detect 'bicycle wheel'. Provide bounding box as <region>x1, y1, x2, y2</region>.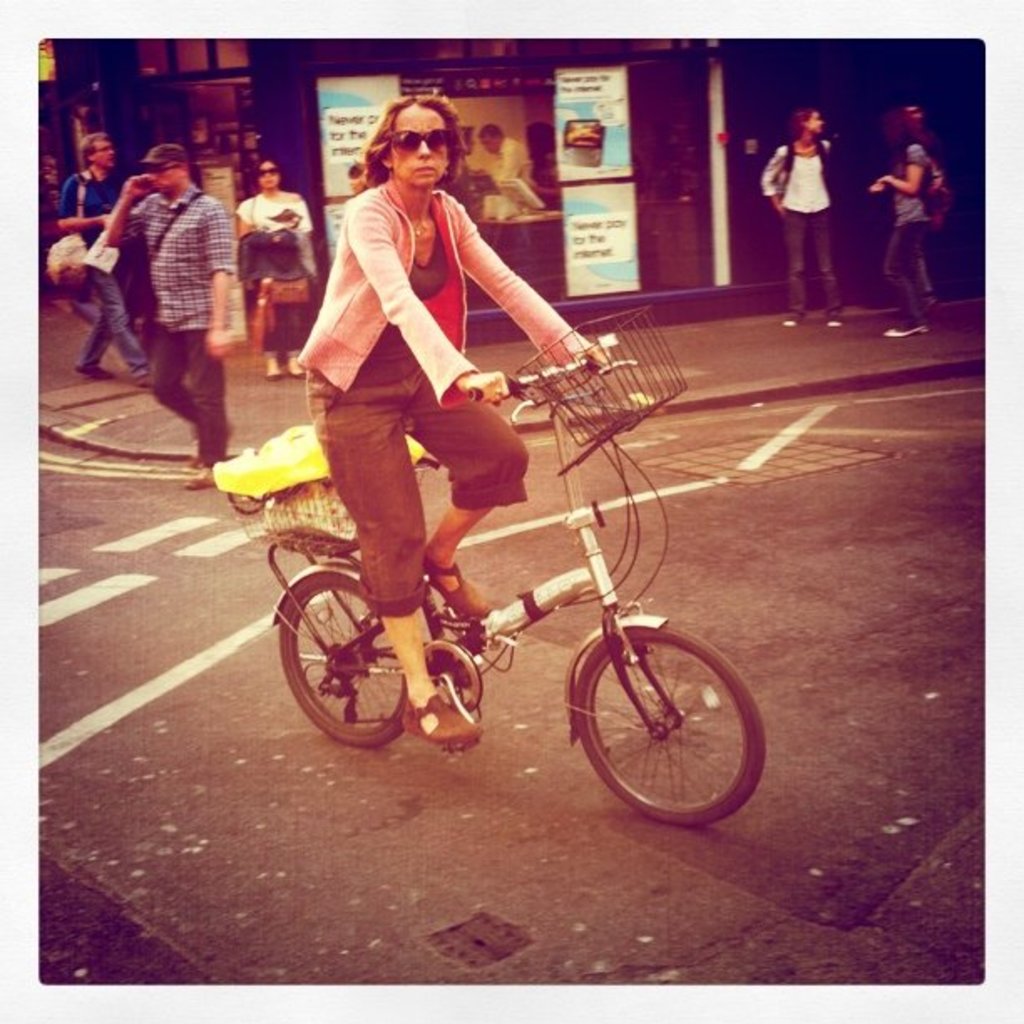
<region>534, 631, 783, 838</region>.
